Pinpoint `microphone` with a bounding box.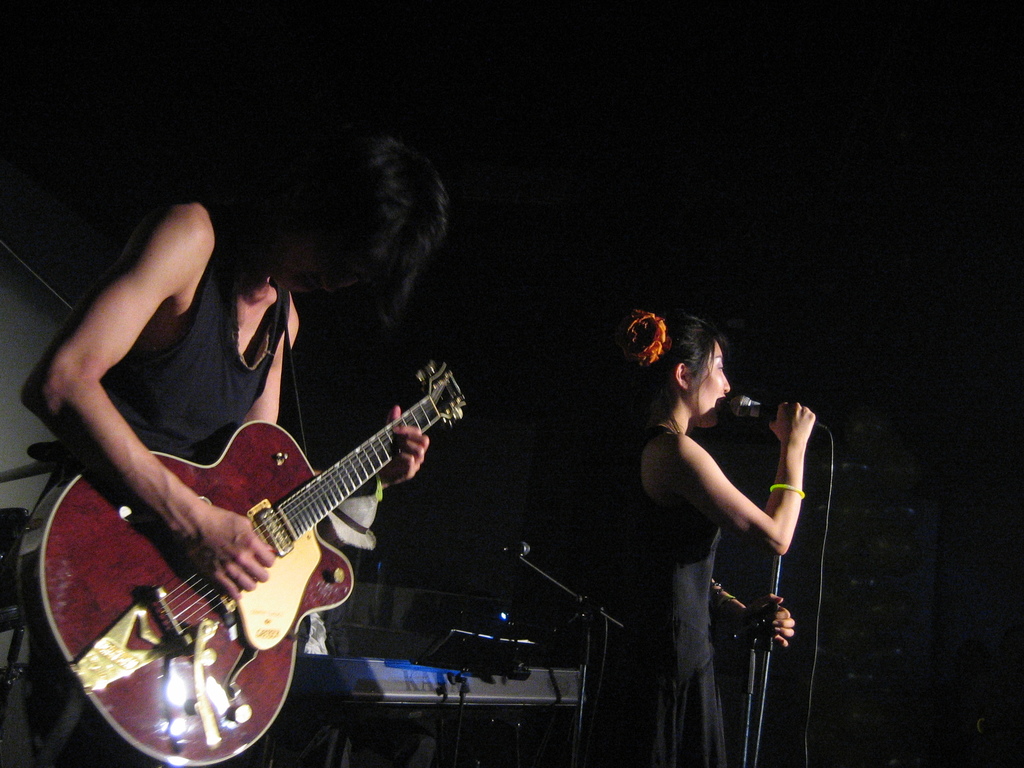
rect(726, 392, 831, 428).
